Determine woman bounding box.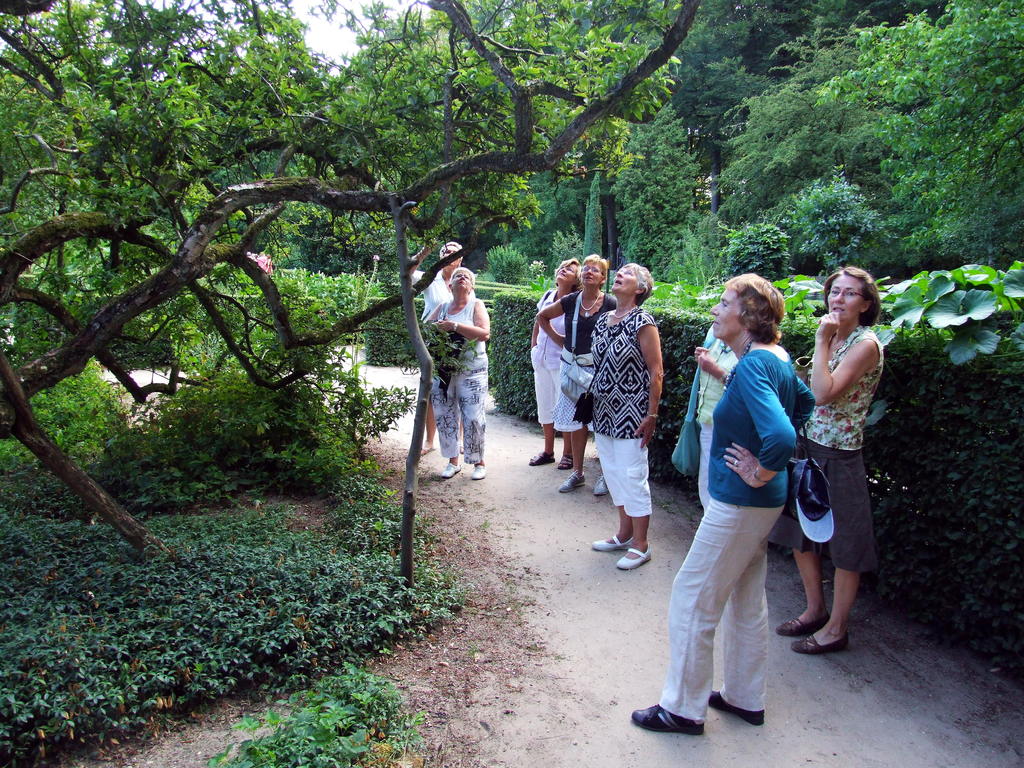
Determined: {"x1": 423, "y1": 266, "x2": 488, "y2": 481}.
